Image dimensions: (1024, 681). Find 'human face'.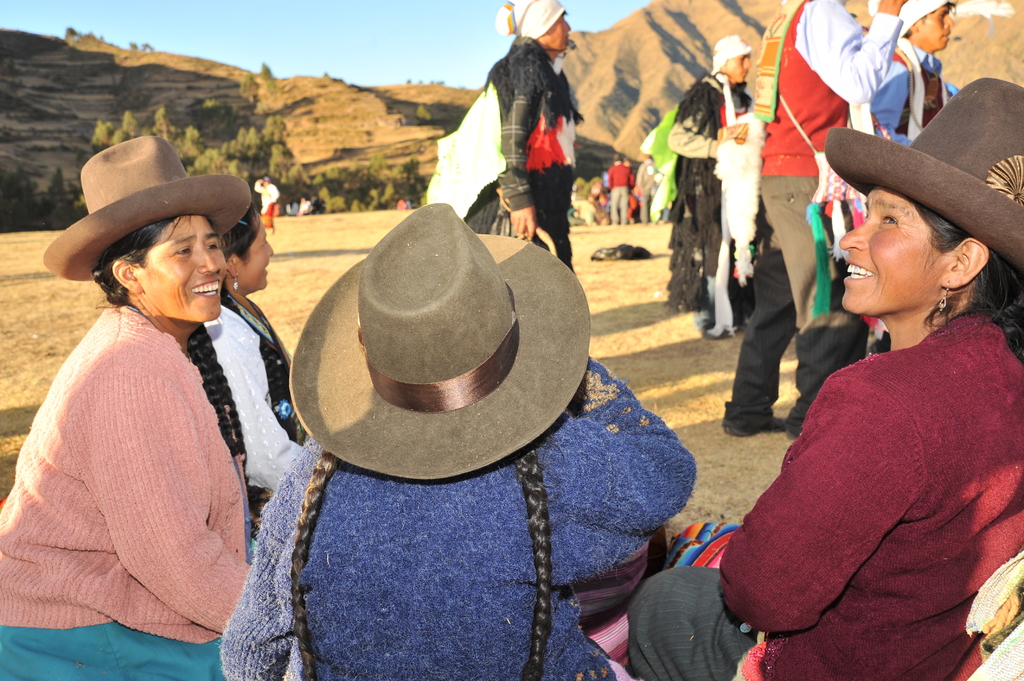
bbox=[243, 217, 271, 291].
